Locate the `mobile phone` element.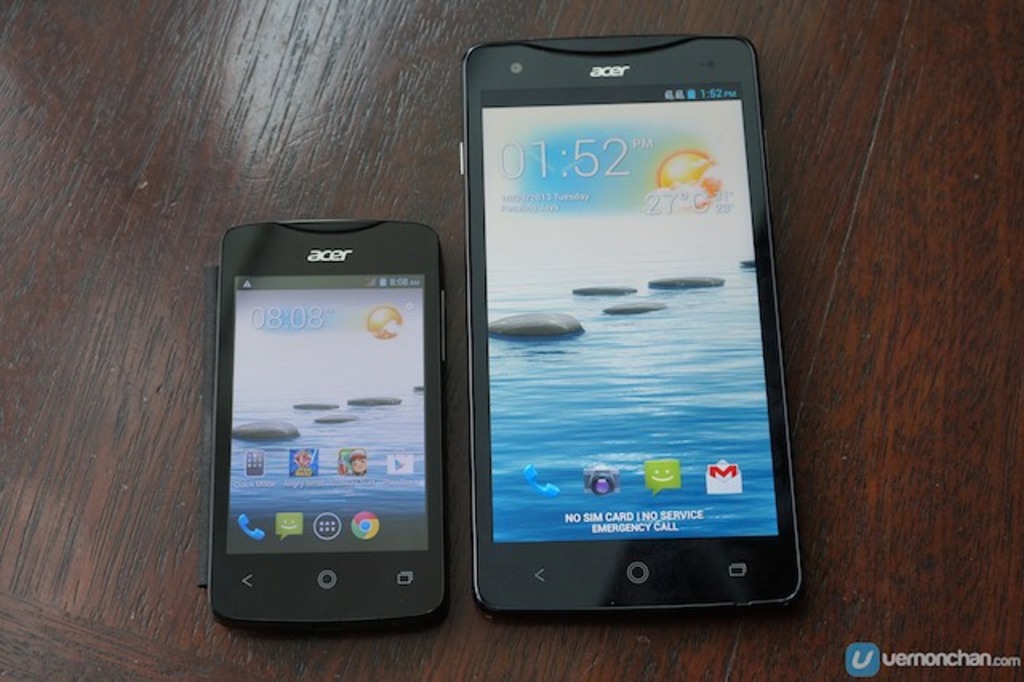
Element bbox: bbox=[205, 218, 451, 639].
